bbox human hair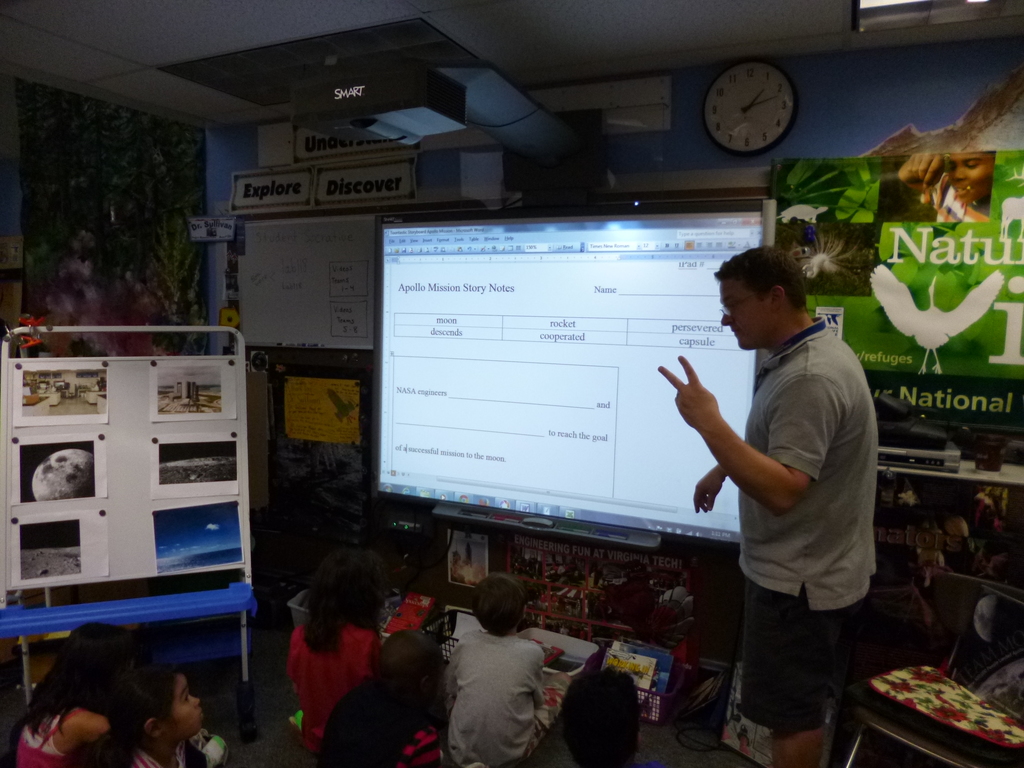
(300, 545, 384, 659)
